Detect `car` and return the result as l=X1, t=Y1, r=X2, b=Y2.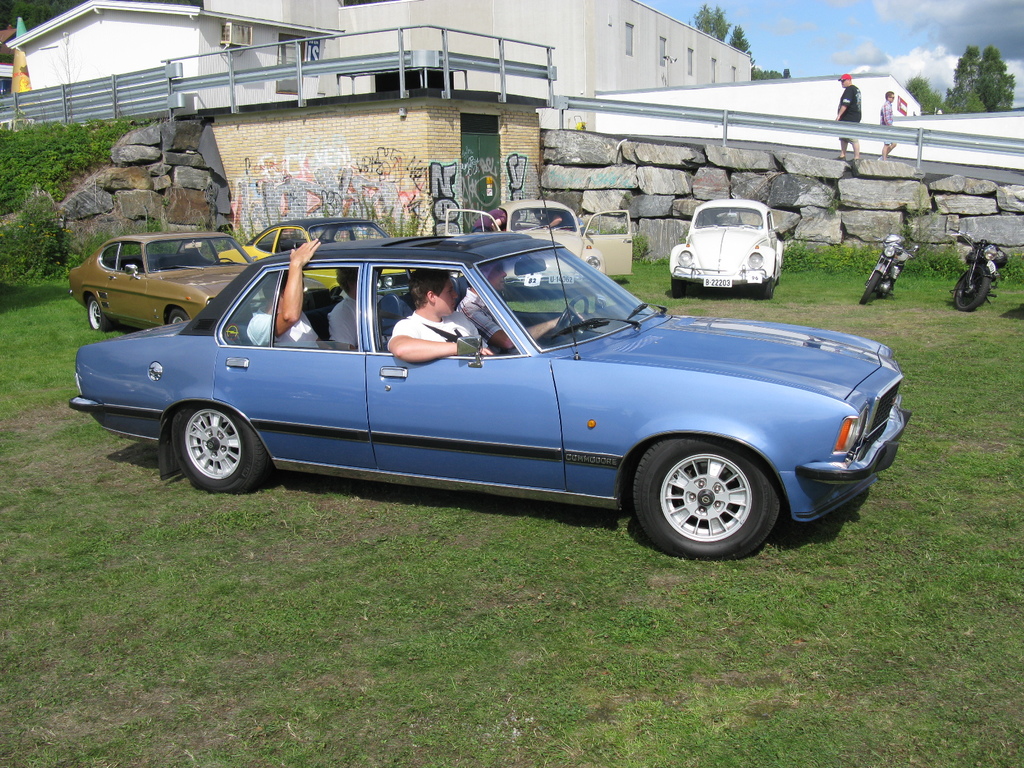
l=70, t=236, r=881, b=546.
